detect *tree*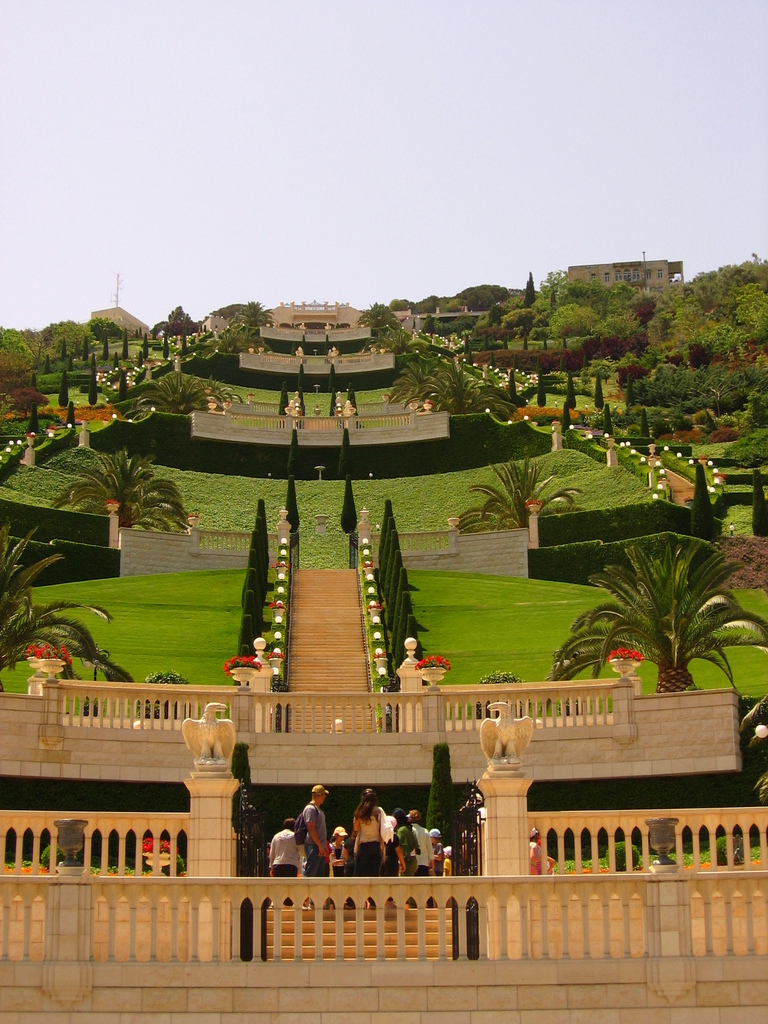
{"left": 0, "top": 519, "right": 115, "bottom": 689}
